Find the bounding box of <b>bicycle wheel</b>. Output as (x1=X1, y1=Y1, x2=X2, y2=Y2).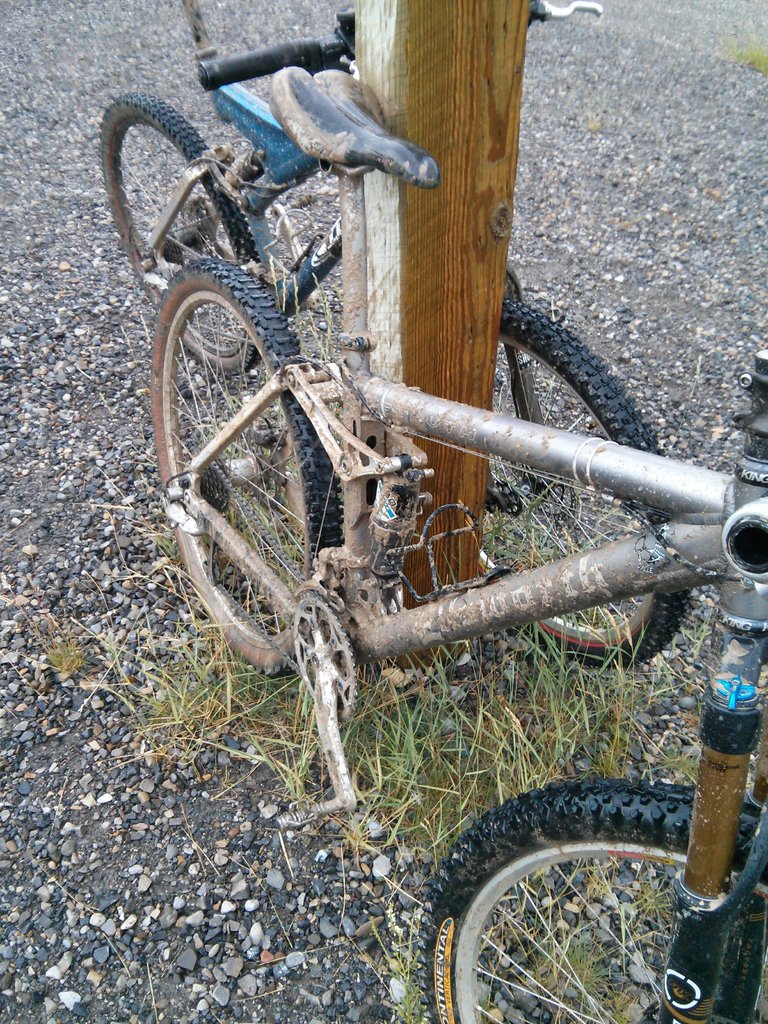
(x1=100, y1=90, x2=277, y2=375).
